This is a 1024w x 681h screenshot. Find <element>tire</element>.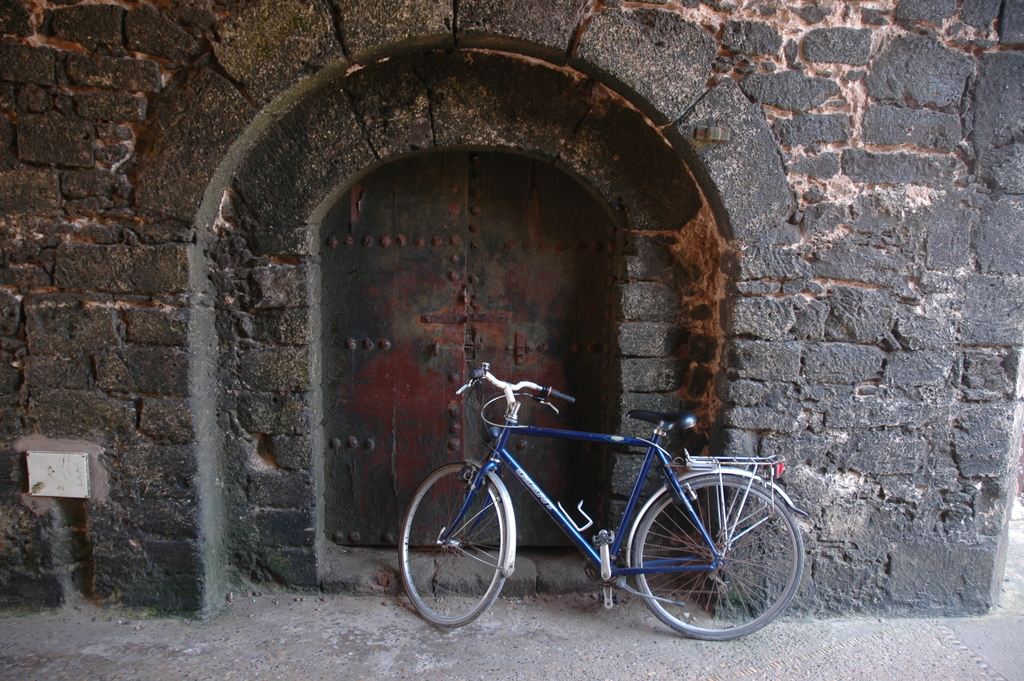
Bounding box: rect(396, 461, 508, 630).
